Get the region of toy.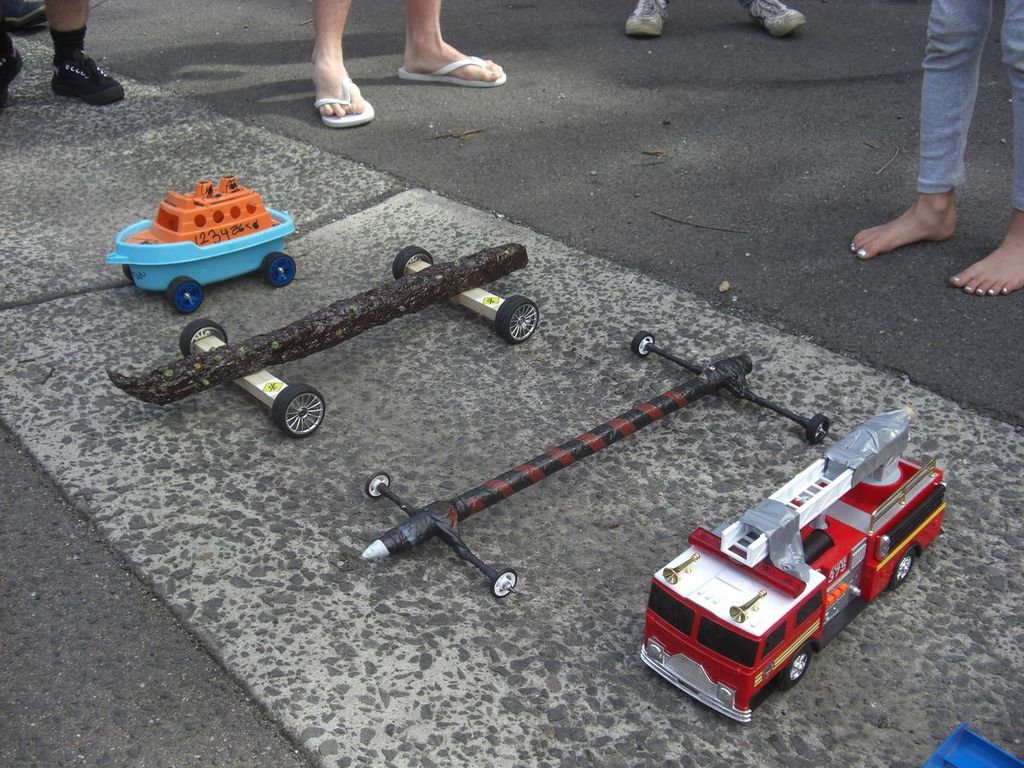
[x1=361, y1=333, x2=829, y2=596].
